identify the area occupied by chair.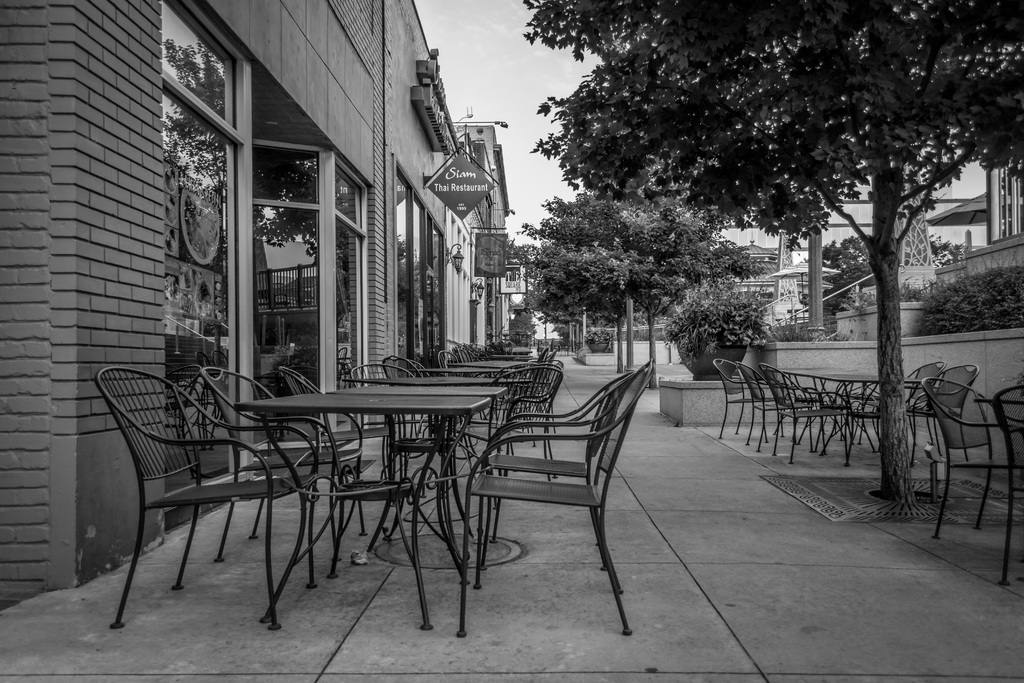
Area: 275,365,413,526.
